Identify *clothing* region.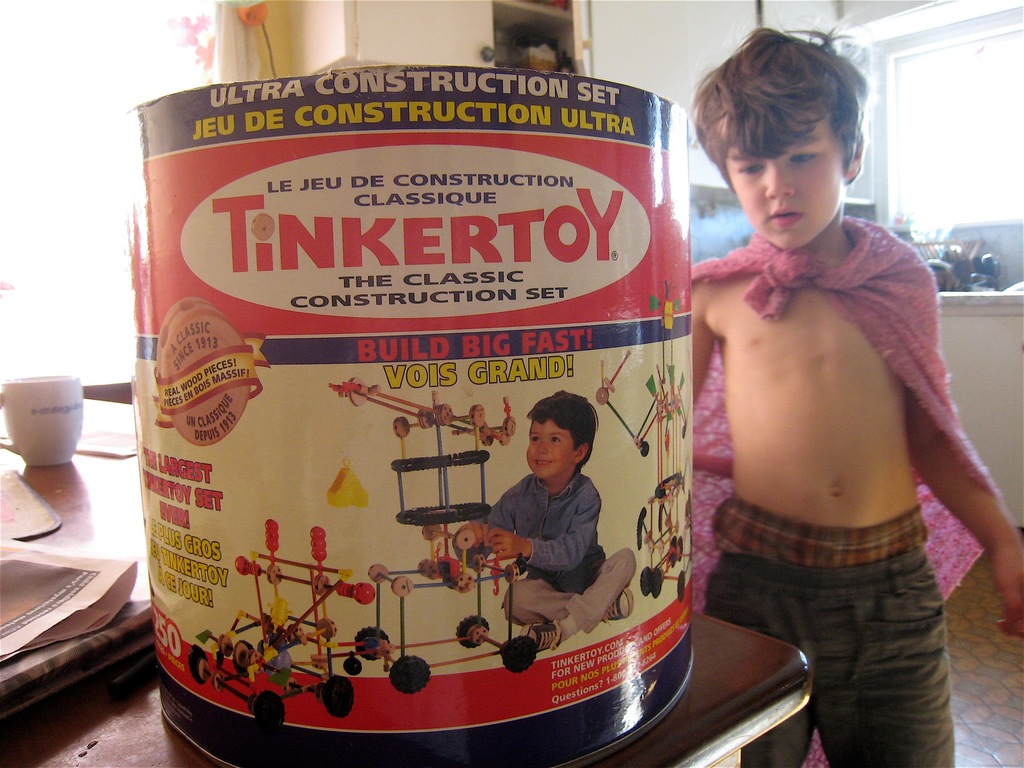
Region: (482, 468, 645, 636).
